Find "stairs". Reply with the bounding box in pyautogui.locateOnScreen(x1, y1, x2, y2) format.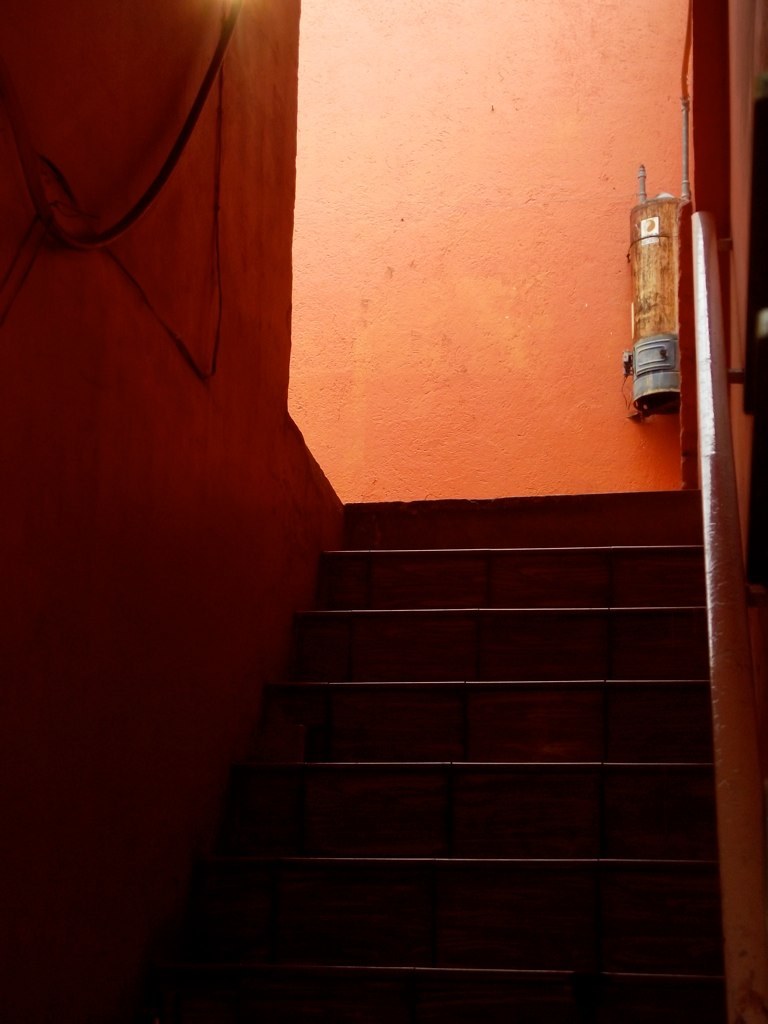
pyautogui.locateOnScreen(126, 493, 729, 1023).
